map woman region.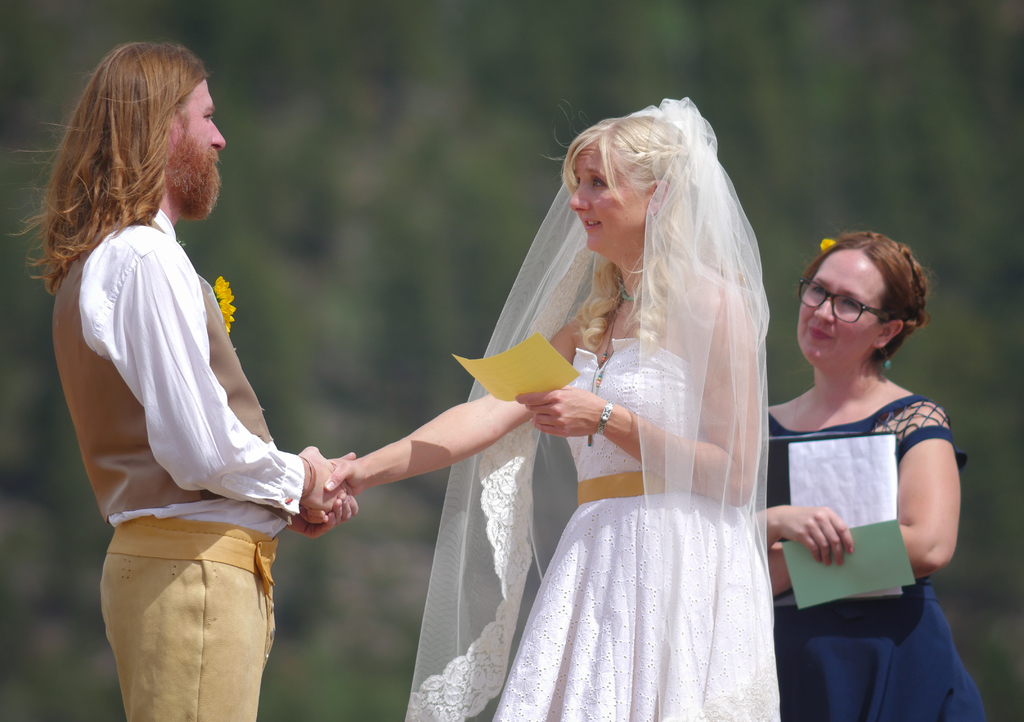
Mapped to 755 230 984 721.
